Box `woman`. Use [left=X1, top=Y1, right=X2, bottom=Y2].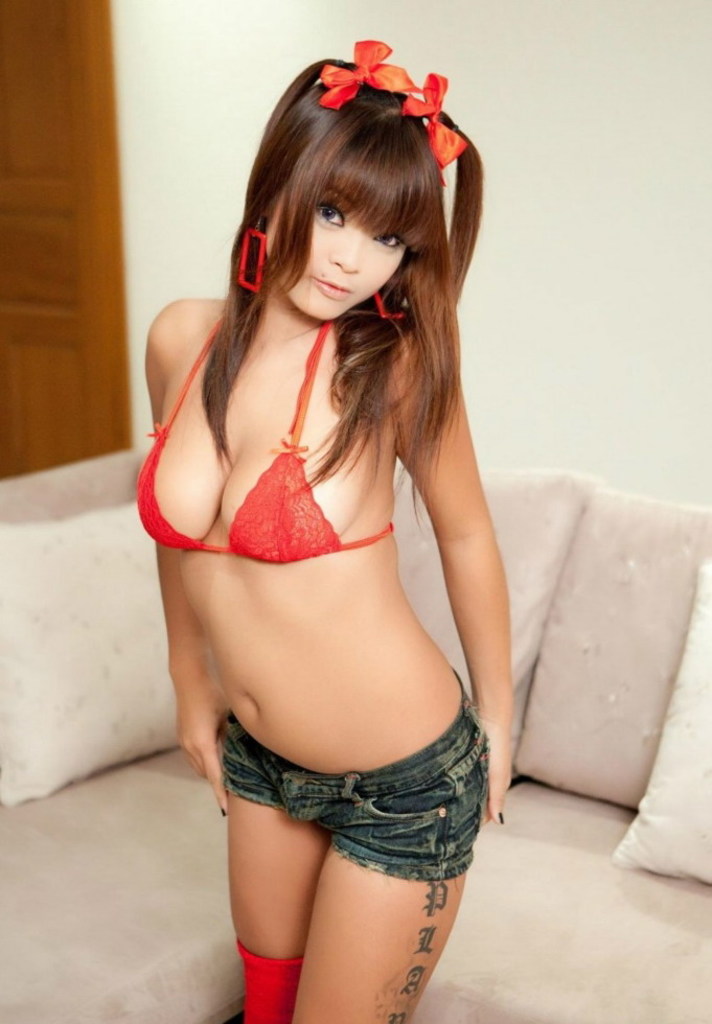
[left=90, top=19, right=573, bottom=960].
